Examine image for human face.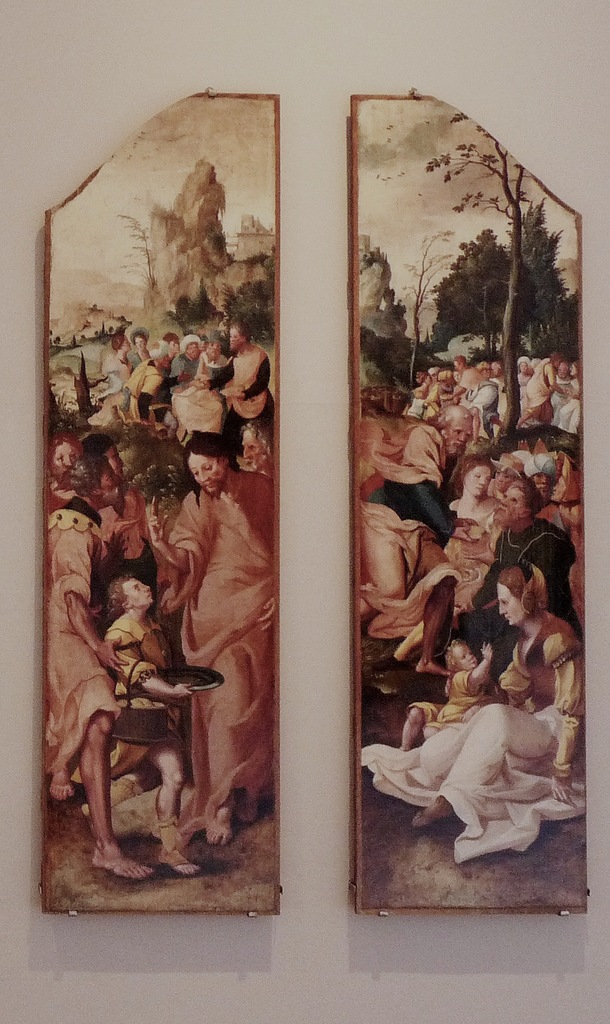
Examination result: 468:466:492:498.
